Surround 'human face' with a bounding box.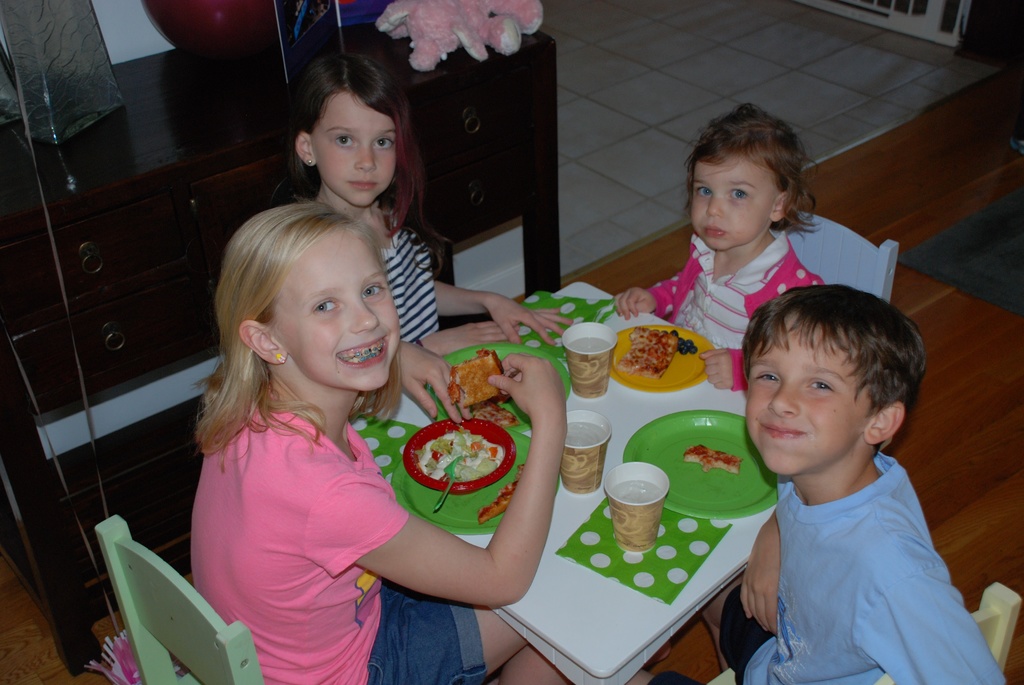
crop(692, 156, 780, 253).
